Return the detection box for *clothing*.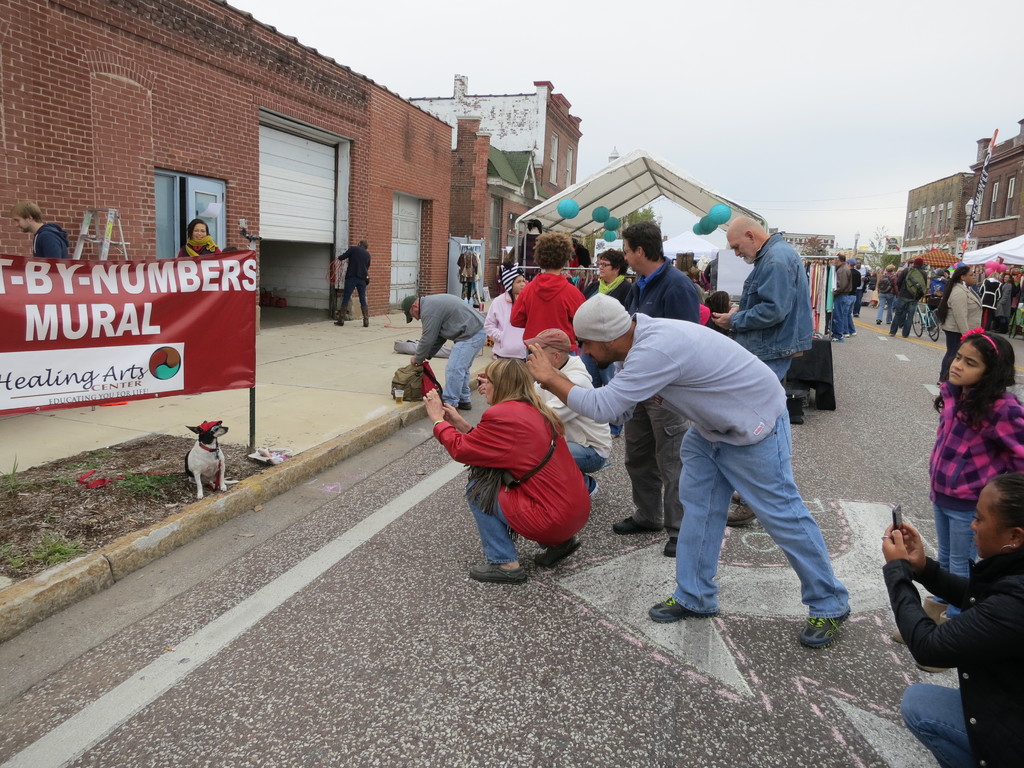
locate(492, 297, 526, 363).
